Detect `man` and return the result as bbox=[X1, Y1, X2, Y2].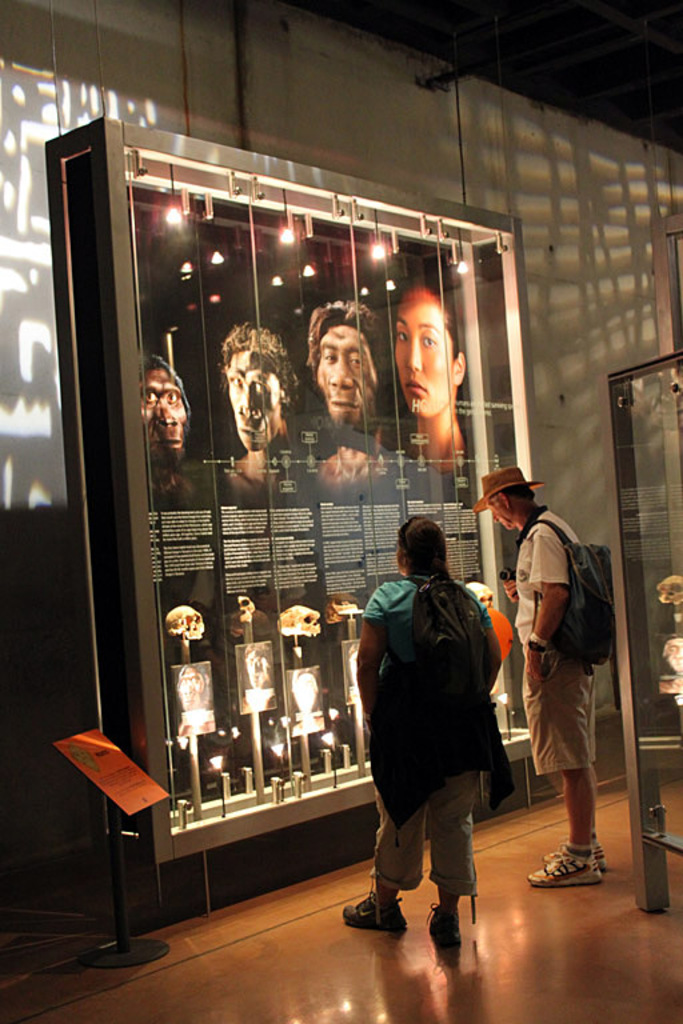
bbox=[466, 471, 608, 888].
